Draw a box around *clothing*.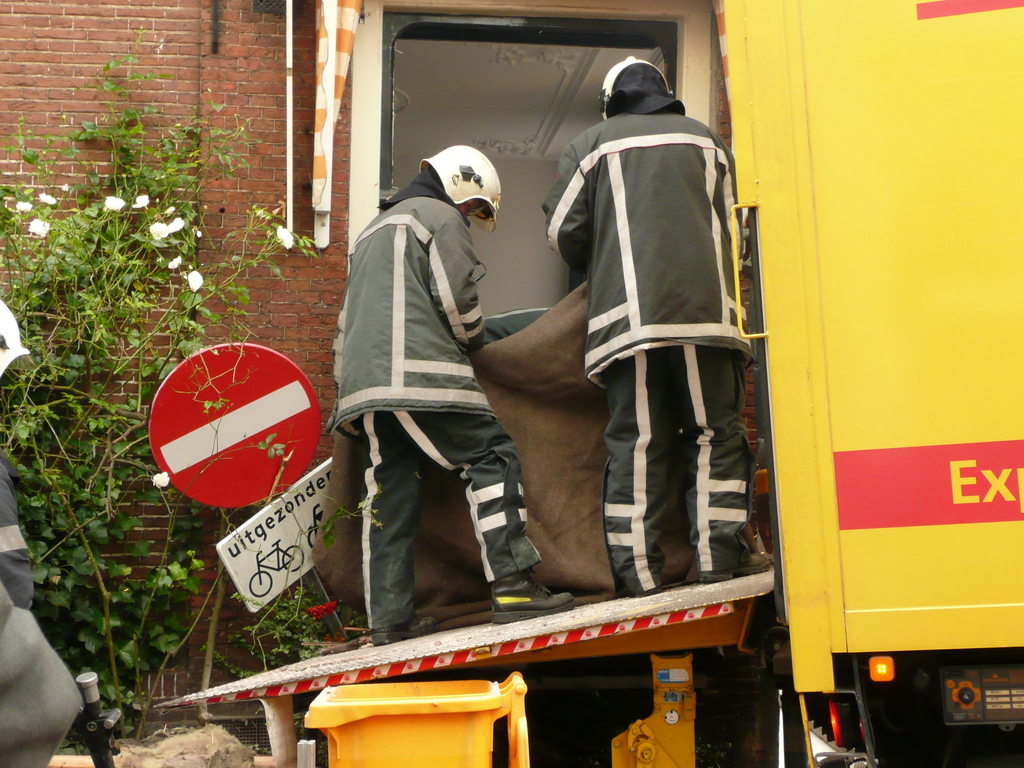
left=0, top=282, right=88, bottom=767.
